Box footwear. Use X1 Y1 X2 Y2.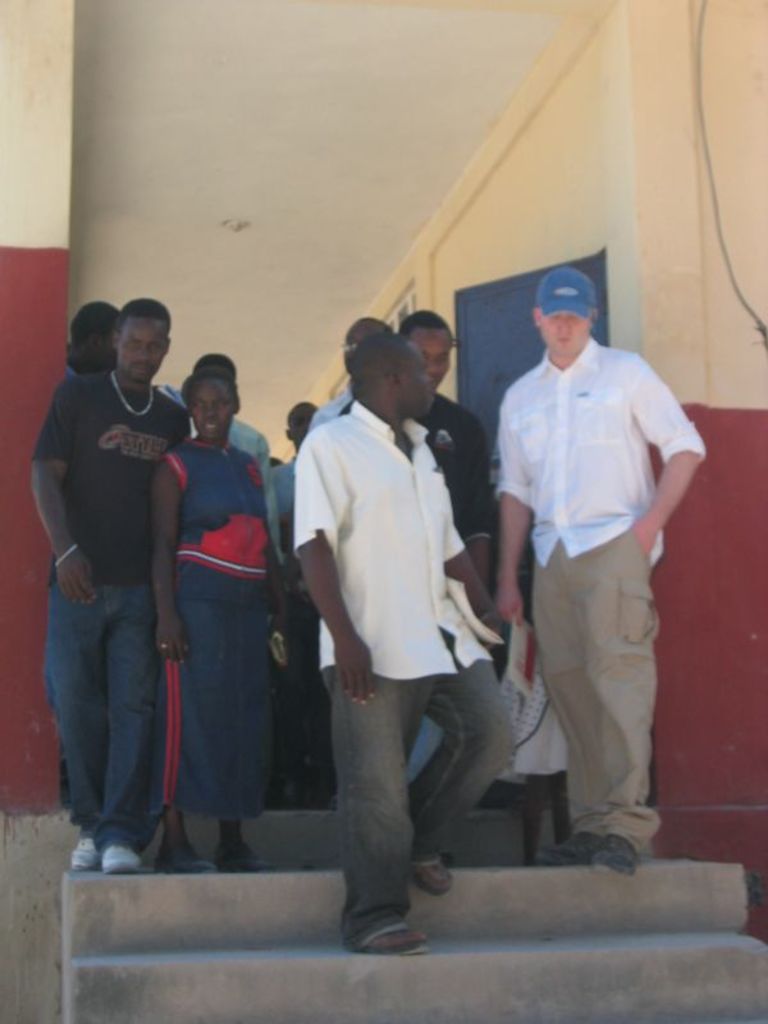
212 851 270 872.
